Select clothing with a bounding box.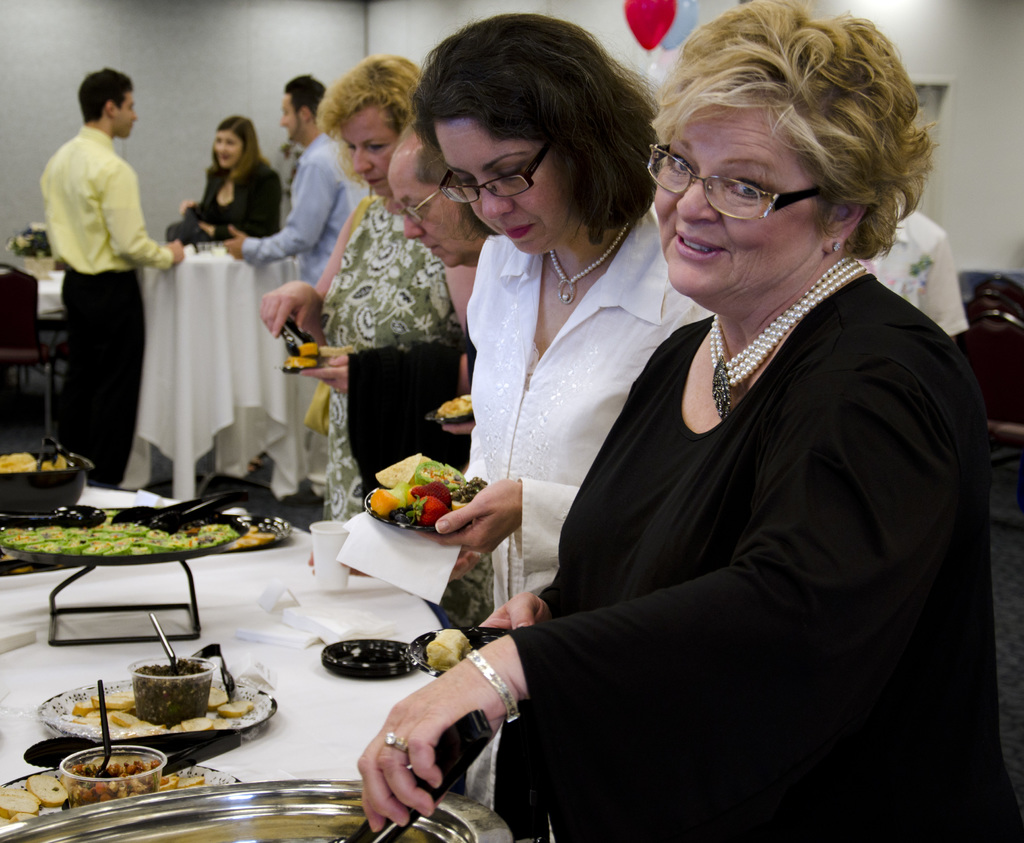
(236,126,373,290).
